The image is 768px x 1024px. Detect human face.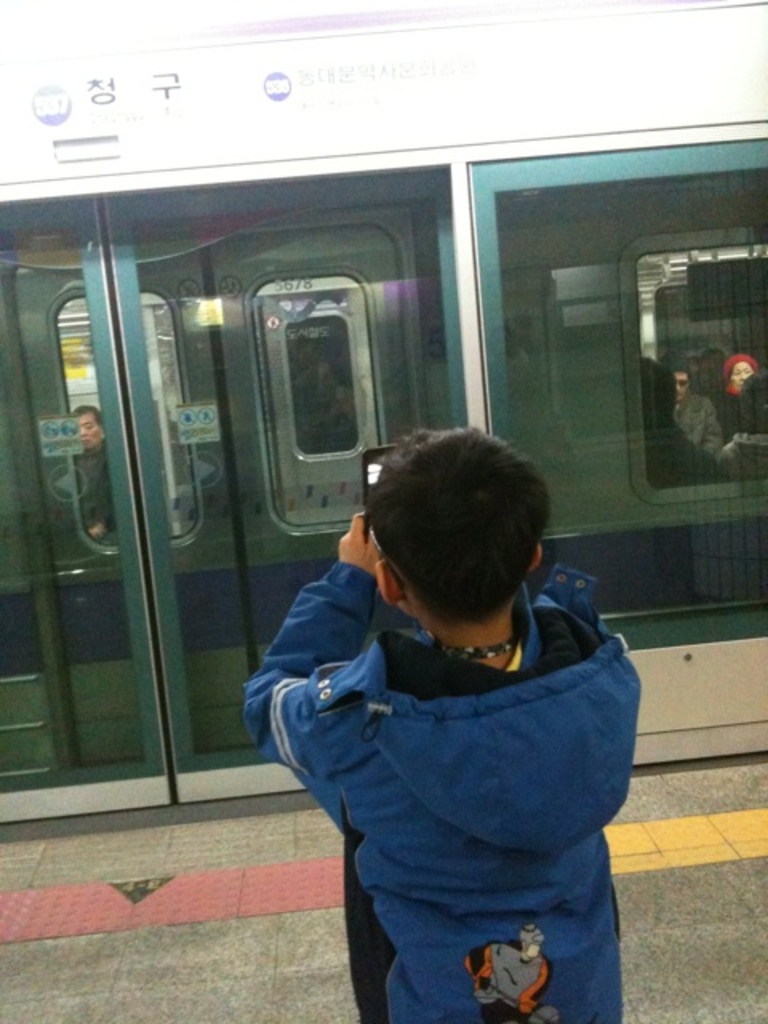
Detection: rect(75, 416, 101, 448).
